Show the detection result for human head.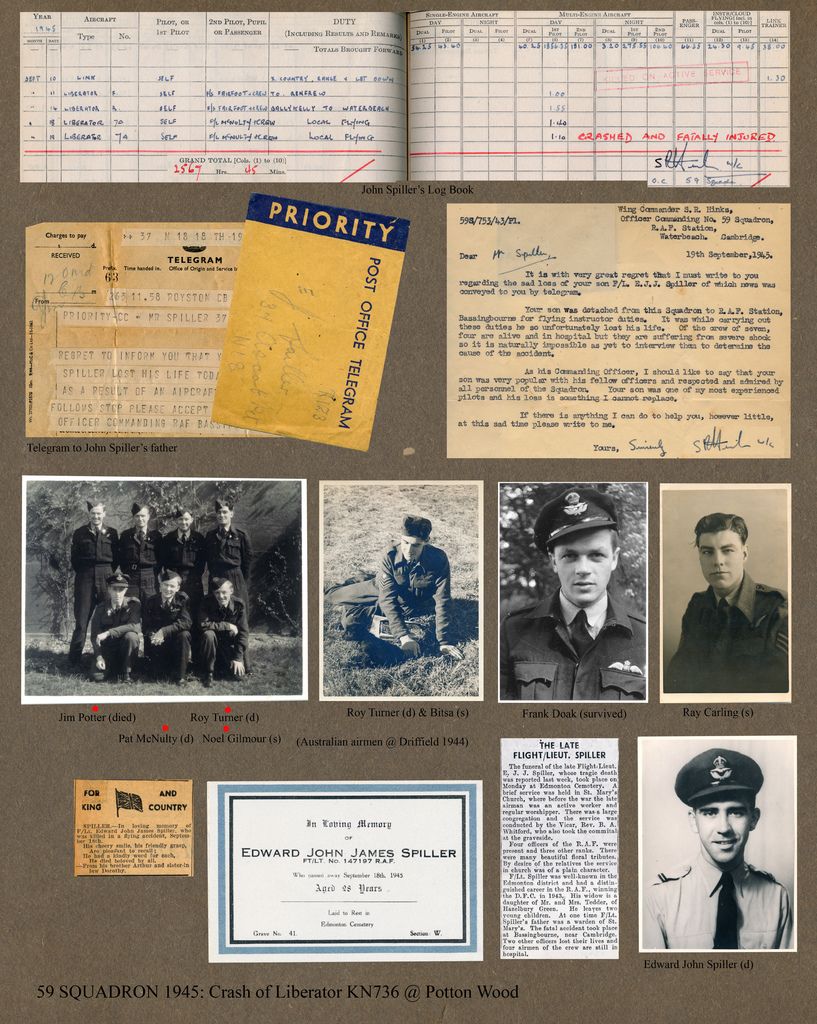
698:515:748:585.
